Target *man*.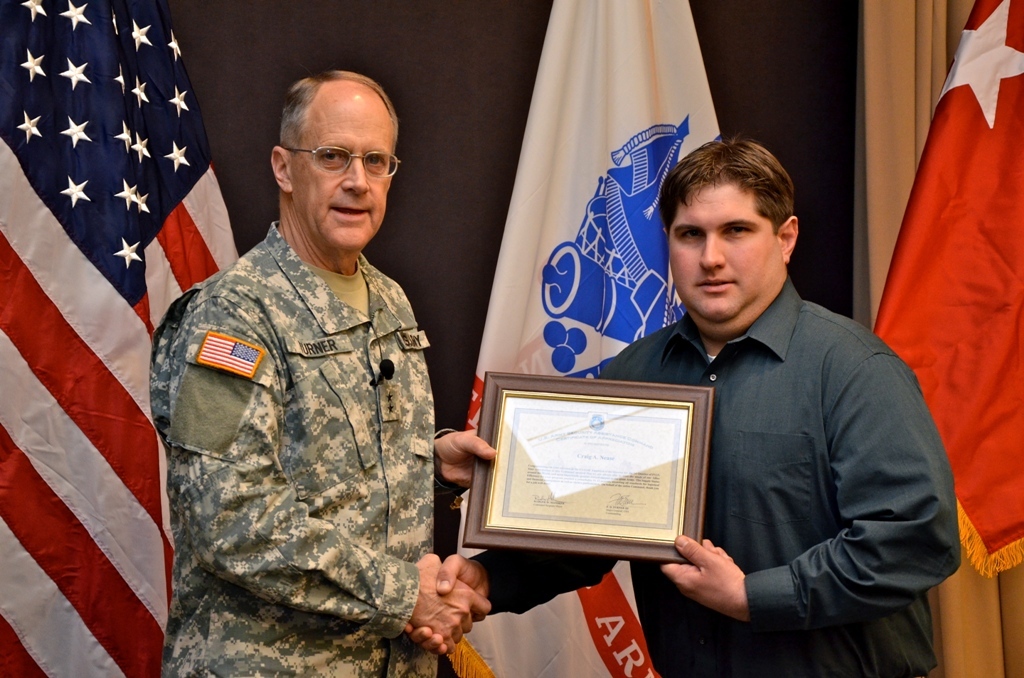
Target region: l=406, t=136, r=962, b=677.
